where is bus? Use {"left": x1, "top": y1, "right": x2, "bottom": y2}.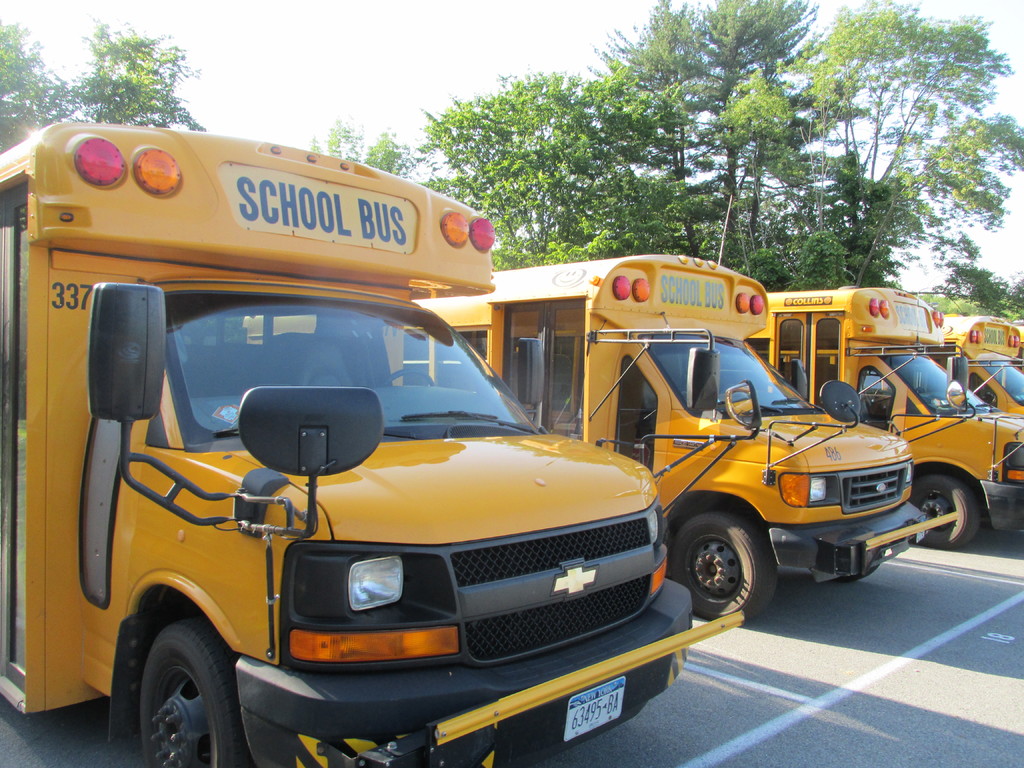
{"left": 743, "top": 291, "right": 1023, "bottom": 550}.
